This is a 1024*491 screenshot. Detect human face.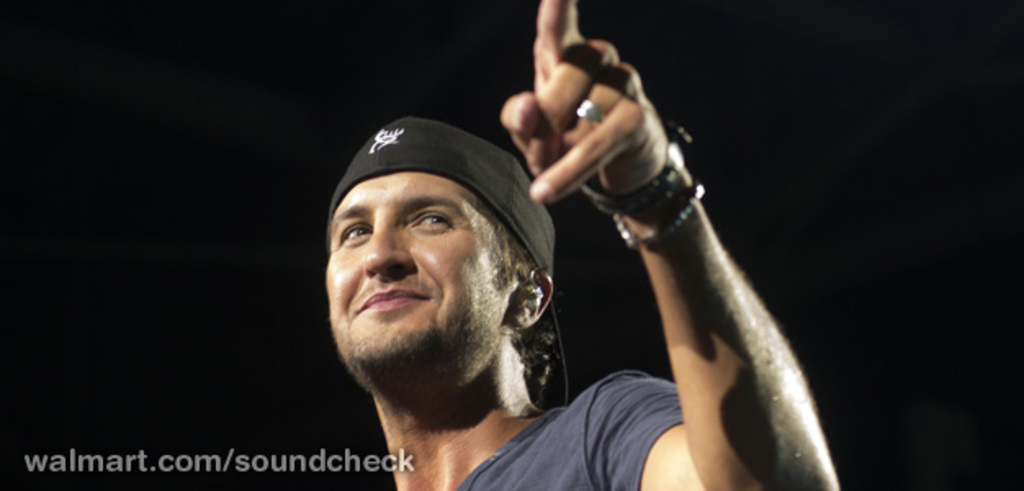
detection(316, 165, 502, 357).
